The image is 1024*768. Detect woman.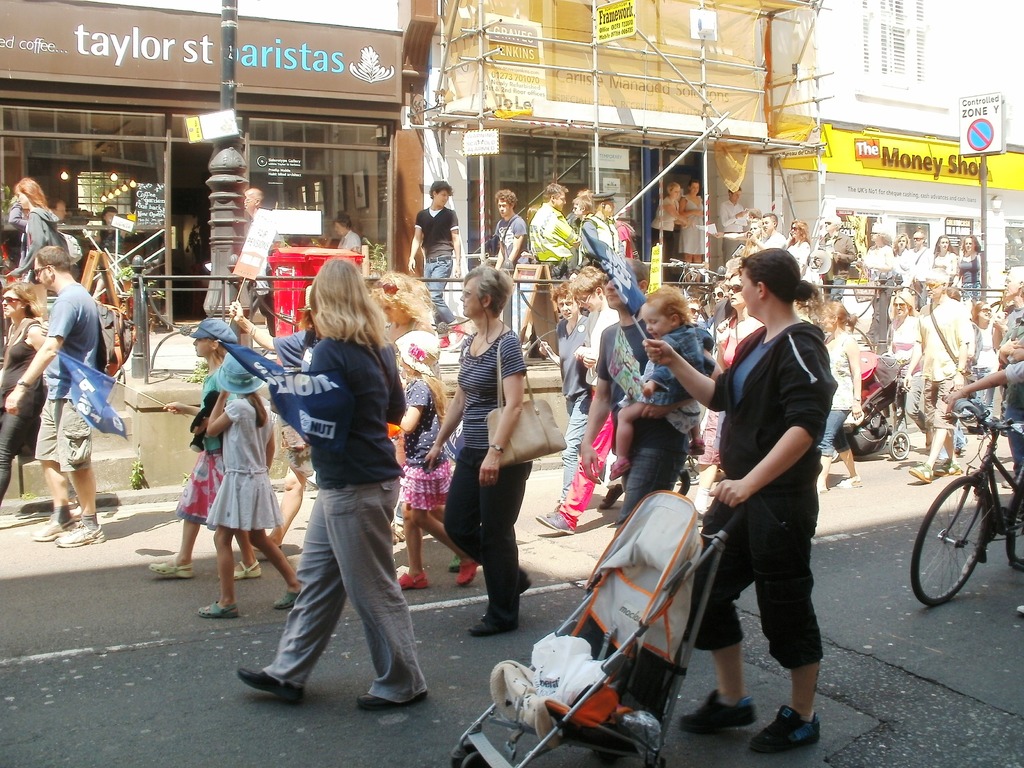
Detection: <box>691,274,769,513</box>.
